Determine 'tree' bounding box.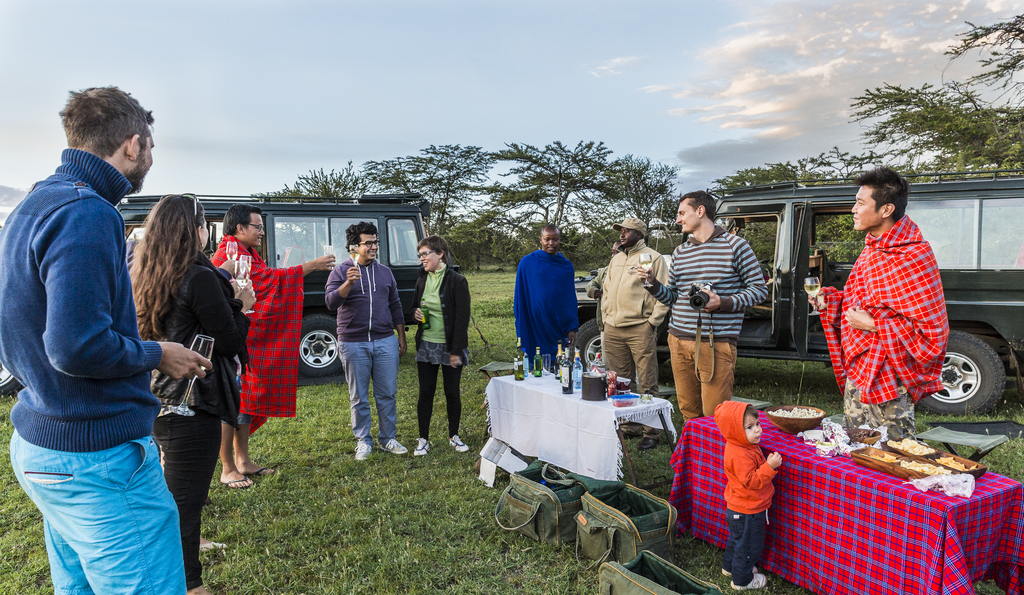
Determined: {"left": 851, "top": 13, "right": 1023, "bottom": 177}.
